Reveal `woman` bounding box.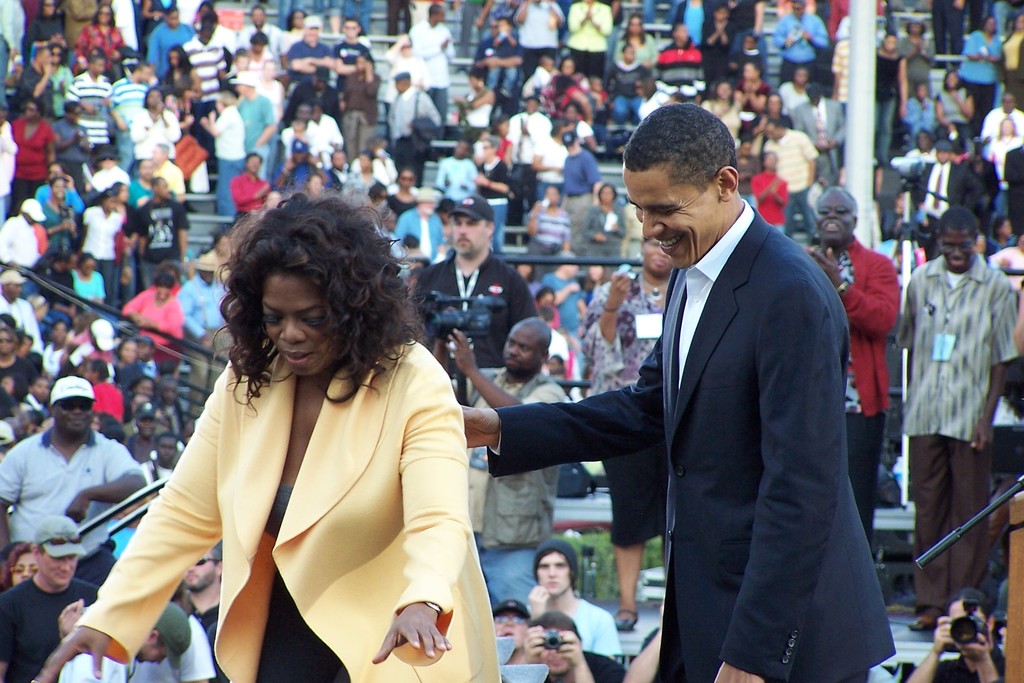
Revealed: (584, 183, 629, 285).
